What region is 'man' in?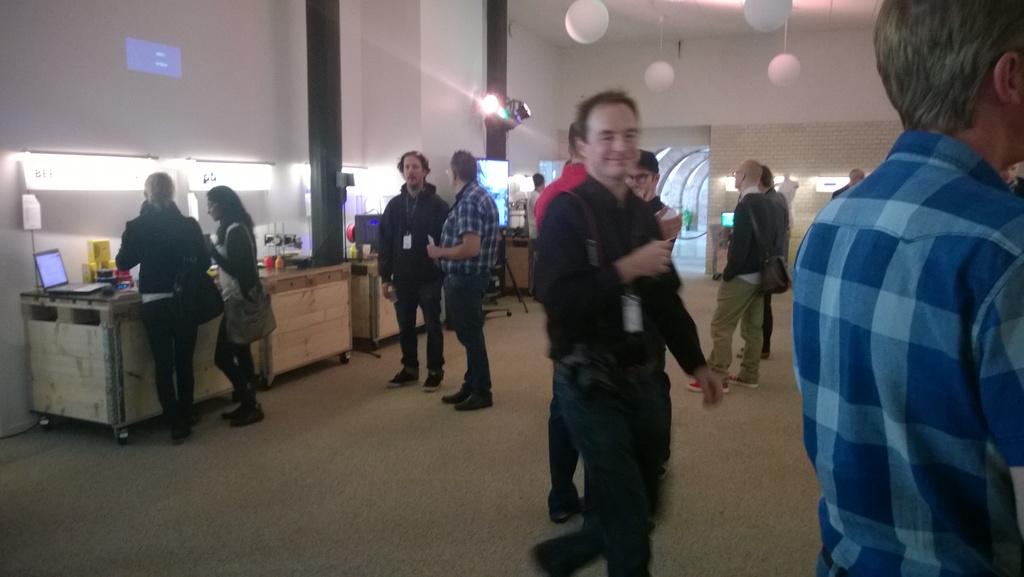
429 146 500 413.
